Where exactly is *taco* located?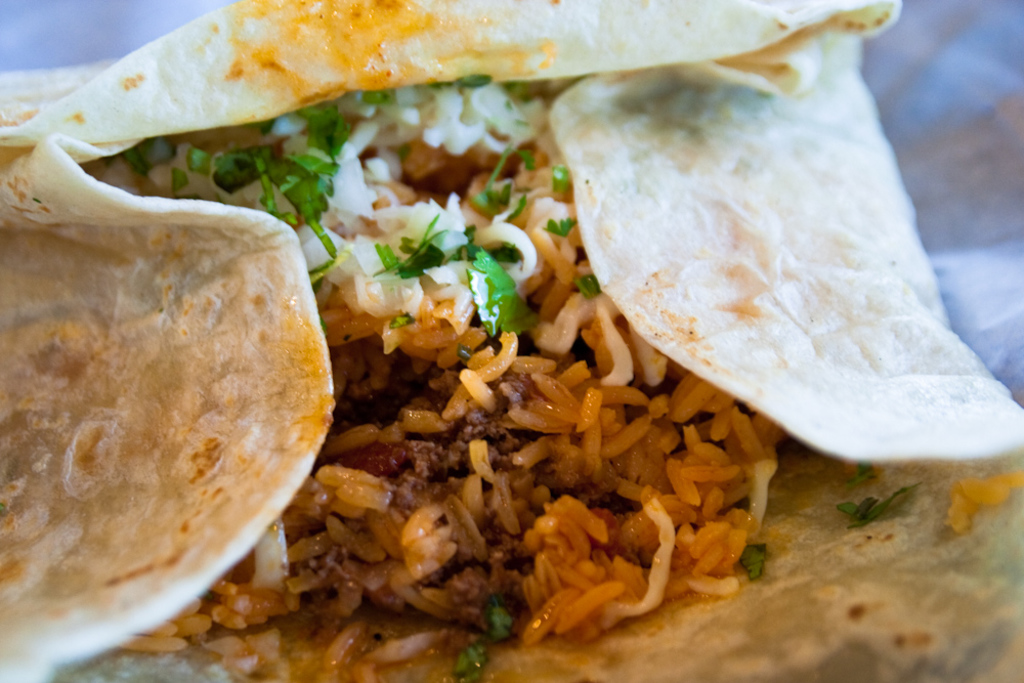
Its bounding box is (left=0, top=0, right=1023, bottom=682).
